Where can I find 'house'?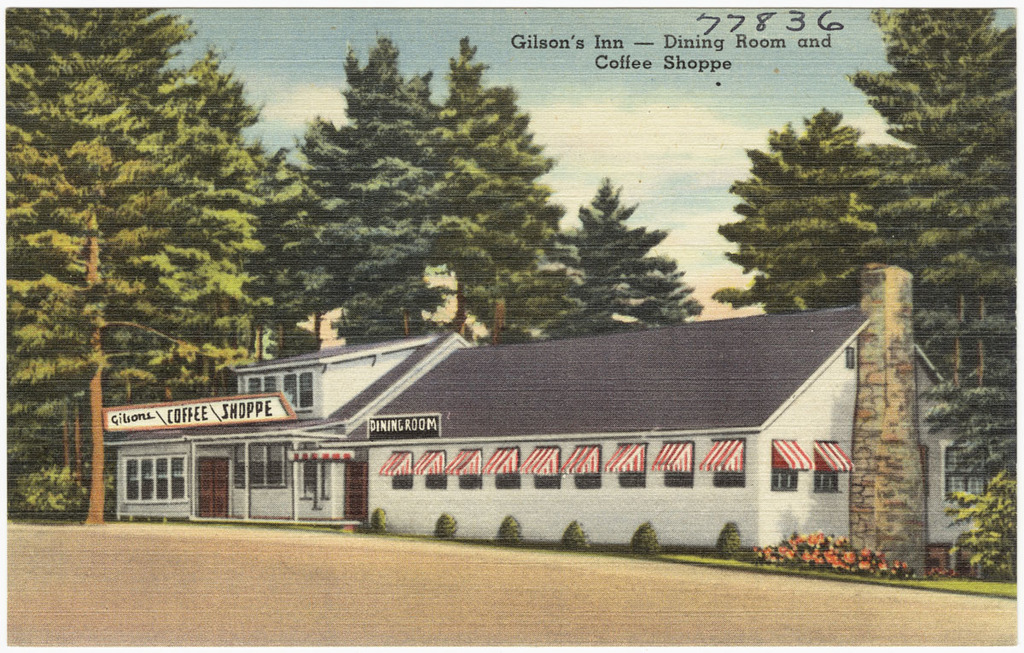
You can find it at bbox(329, 285, 940, 563).
